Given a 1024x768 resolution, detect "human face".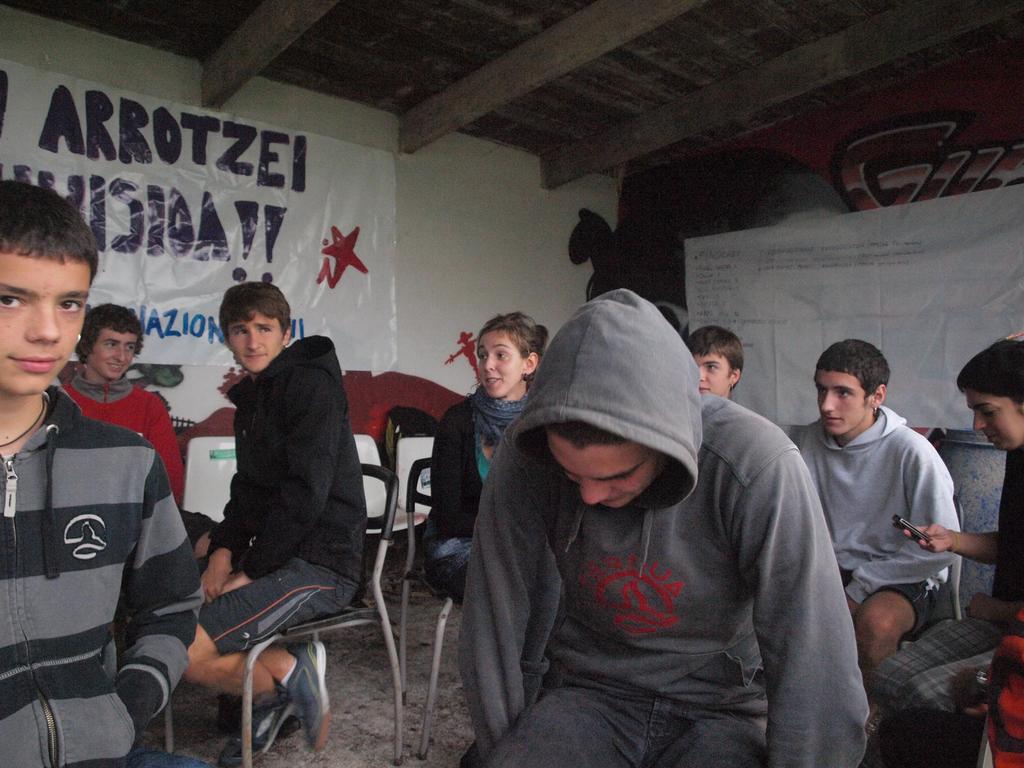
detection(86, 325, 141, 381).
